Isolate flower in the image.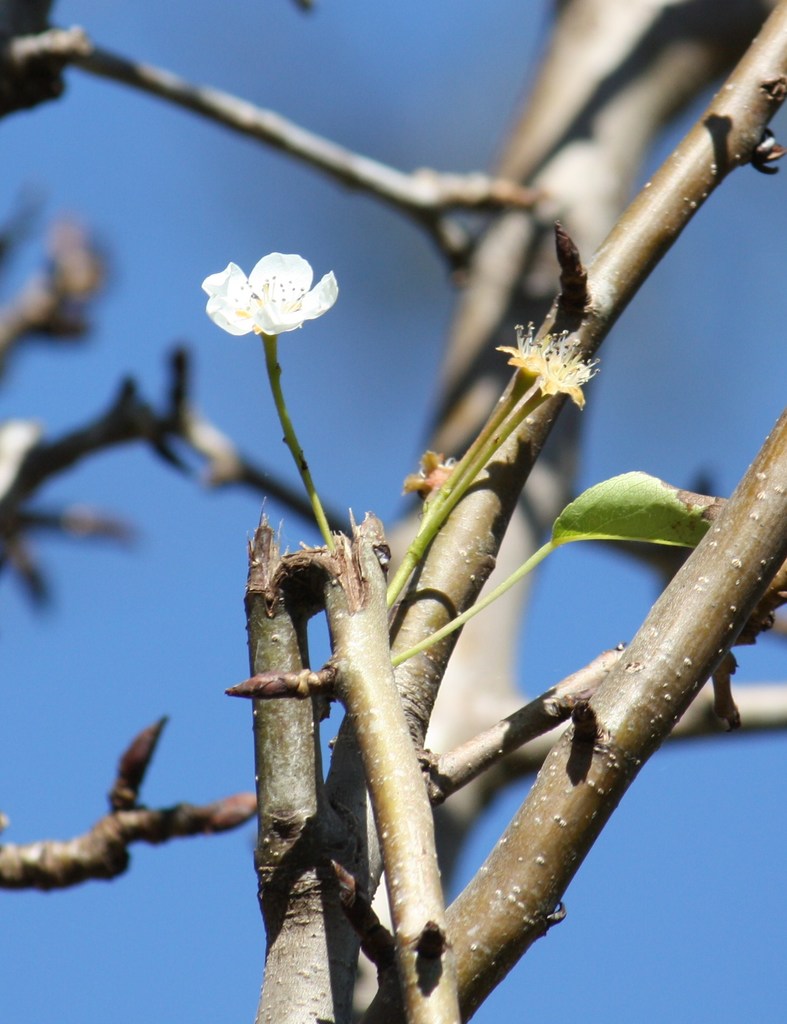
Isolated region: 213,229,341,319.
